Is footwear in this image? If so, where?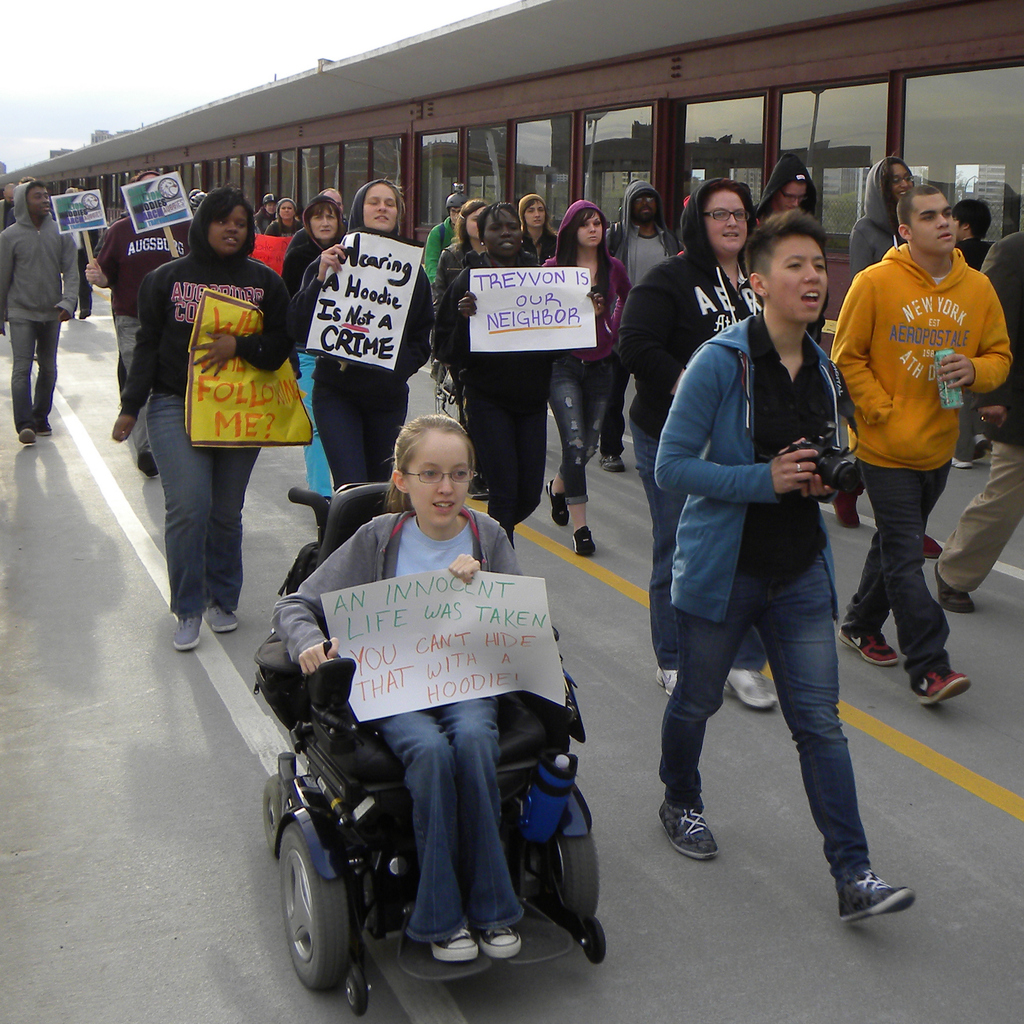
Yes, at bbox=(17, 428, 38, 444).
